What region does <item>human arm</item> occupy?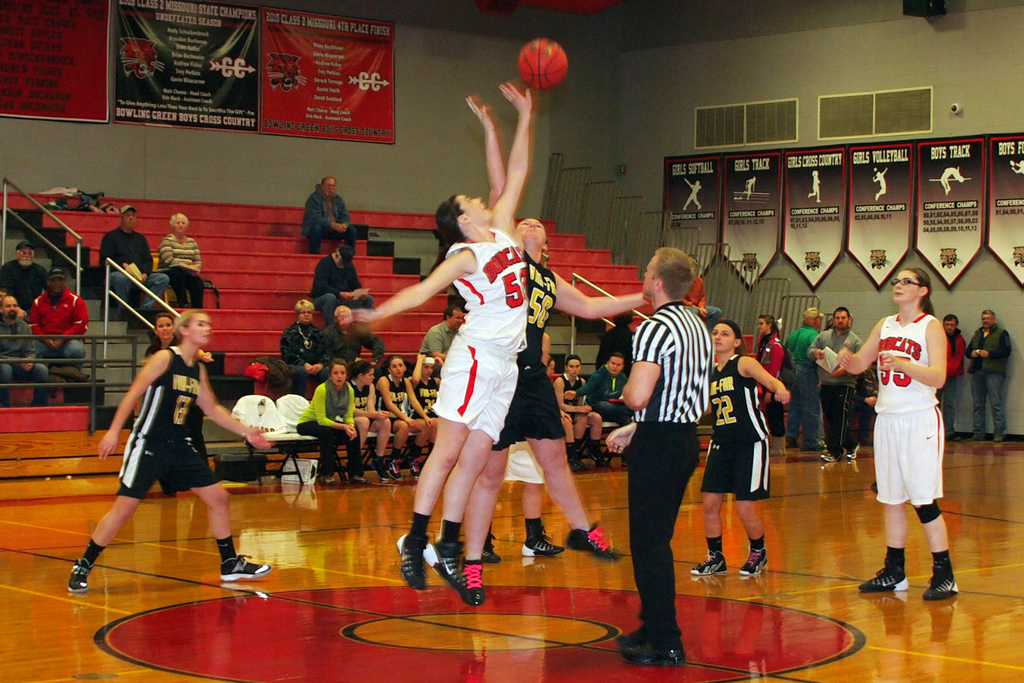
bbox=(317, 260, 356, 302).
